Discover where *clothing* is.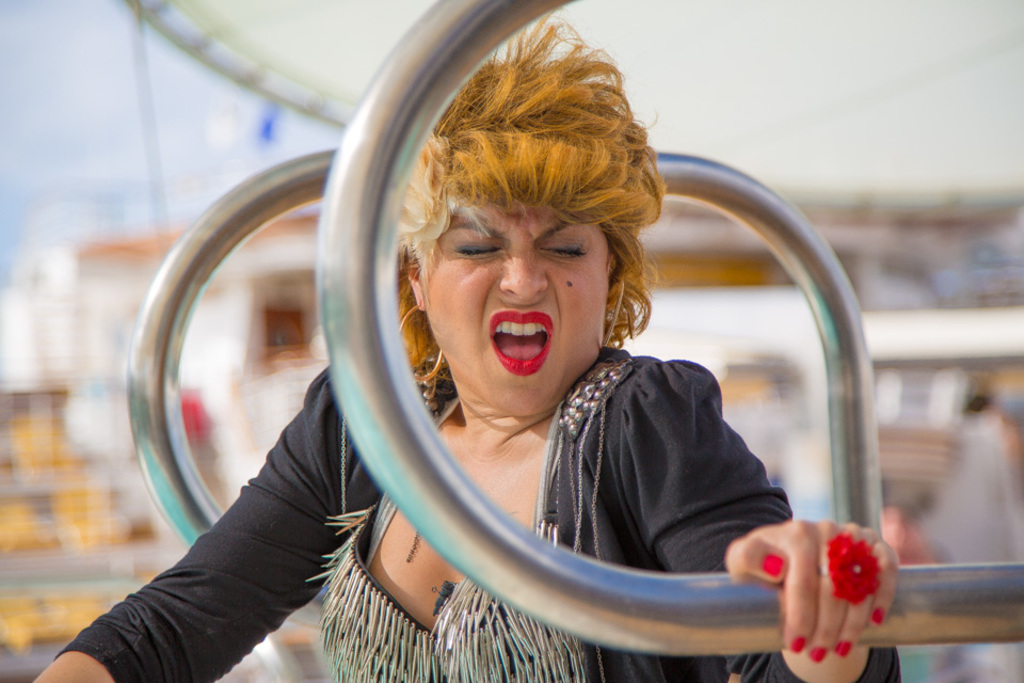
Discovered at bbox=(46, 343, 901, 682).
